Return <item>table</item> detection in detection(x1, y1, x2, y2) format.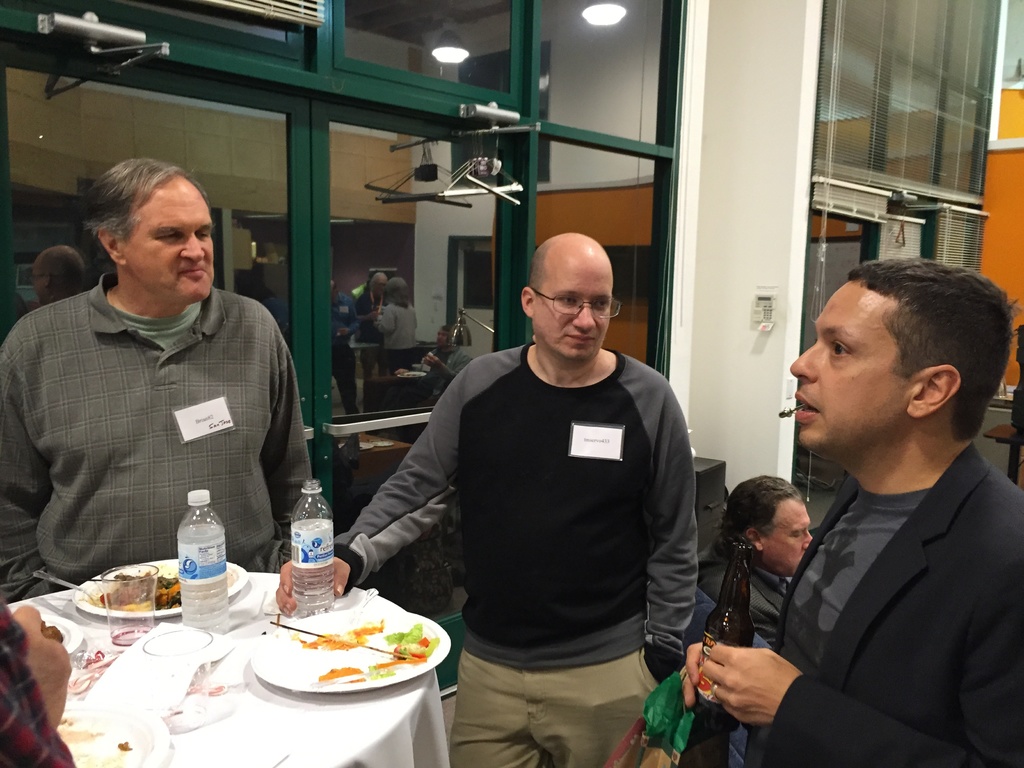
detection(29, 571, 520, 767).
